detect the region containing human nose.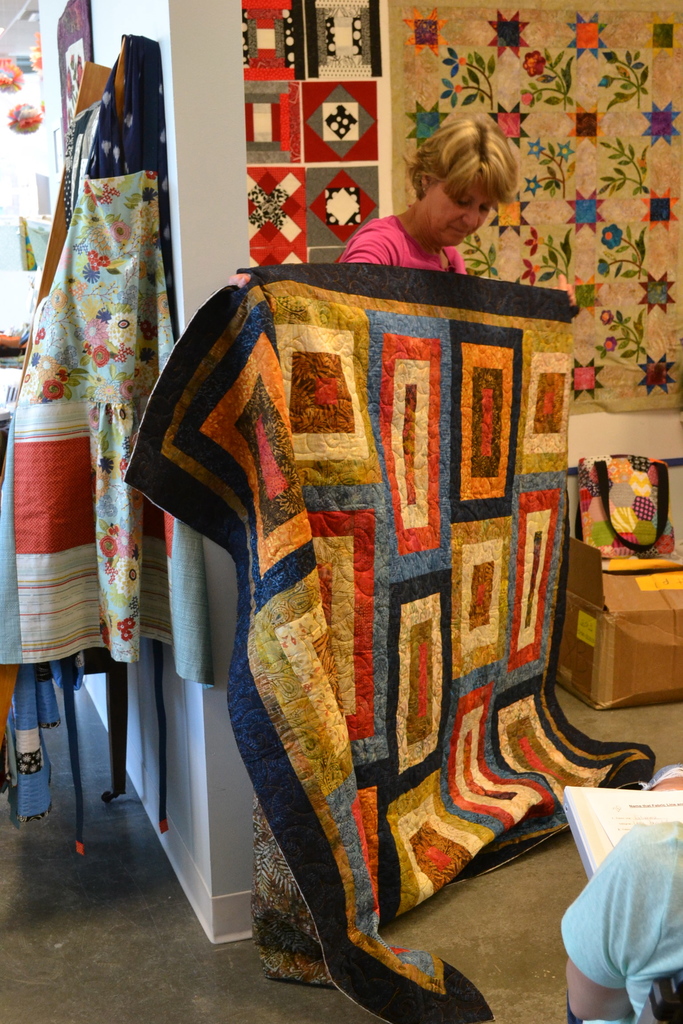
bbox=(461, 211, 484, 234).
